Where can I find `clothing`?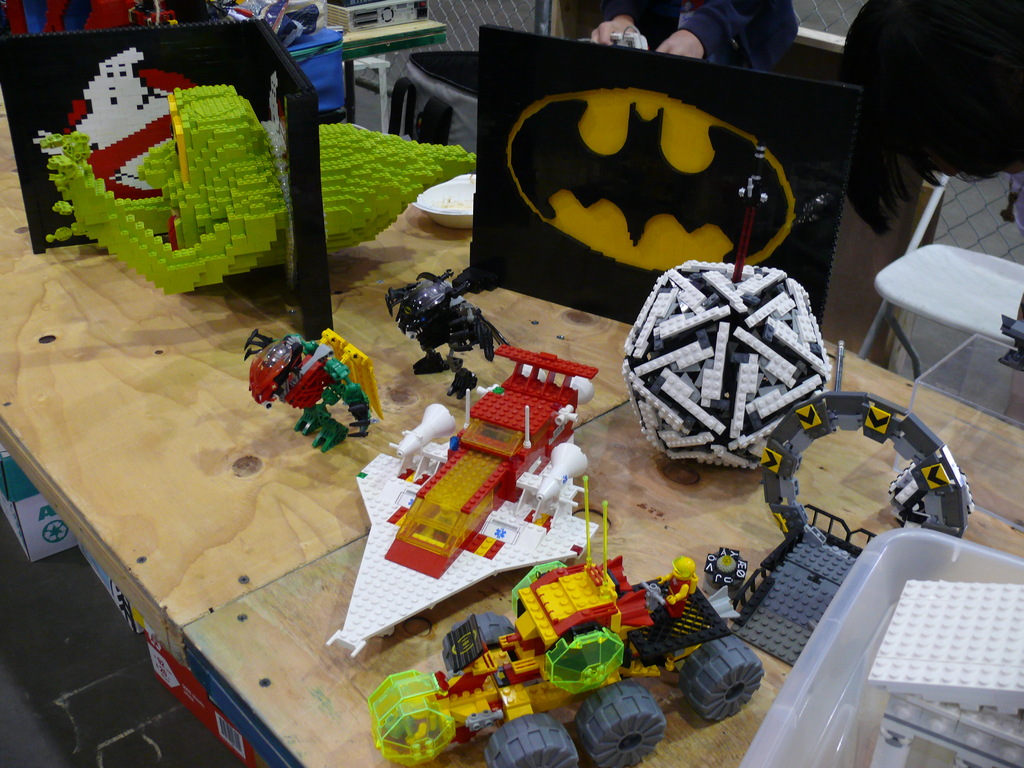
You can find it at box(580, 0, 801, 70).
